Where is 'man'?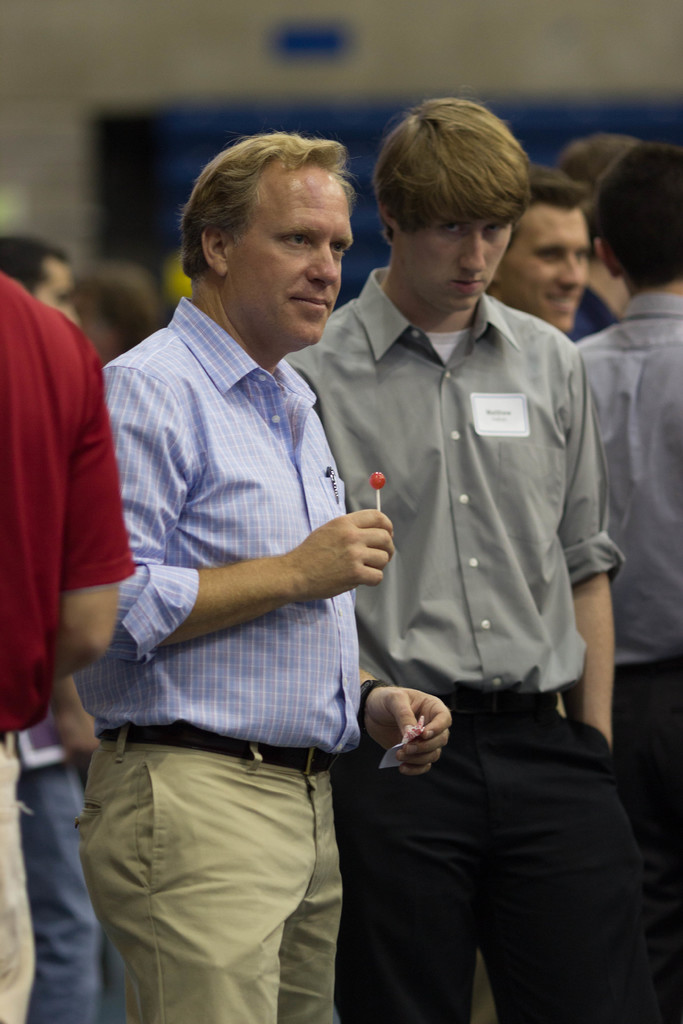
[left=0, top=237, right=132, bottom=1023].
